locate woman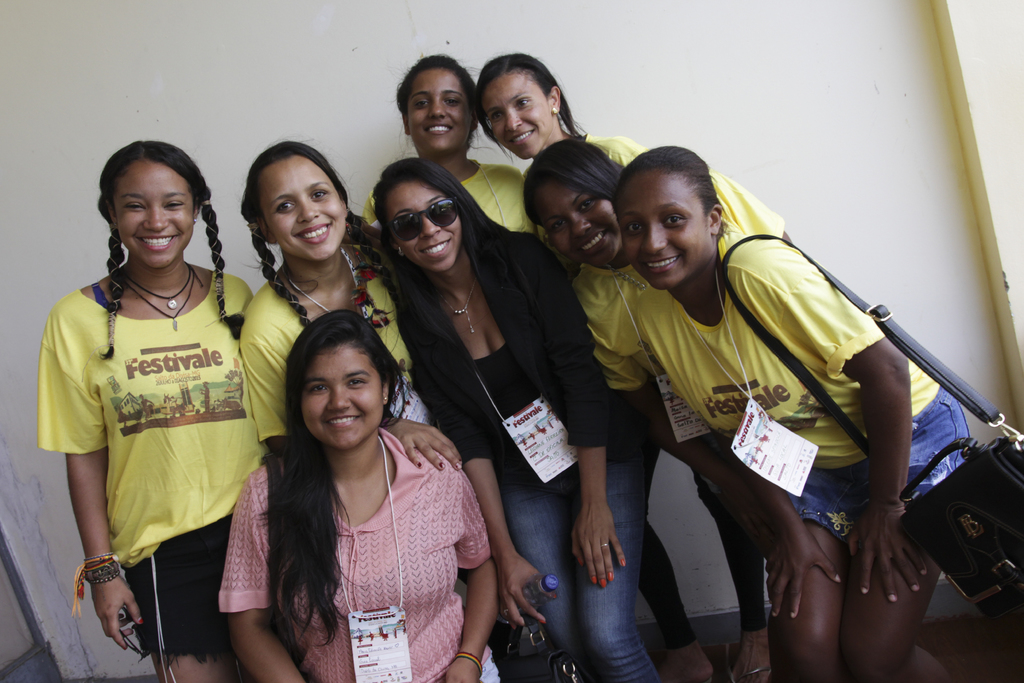
rect(614, 145, 972, 682)
